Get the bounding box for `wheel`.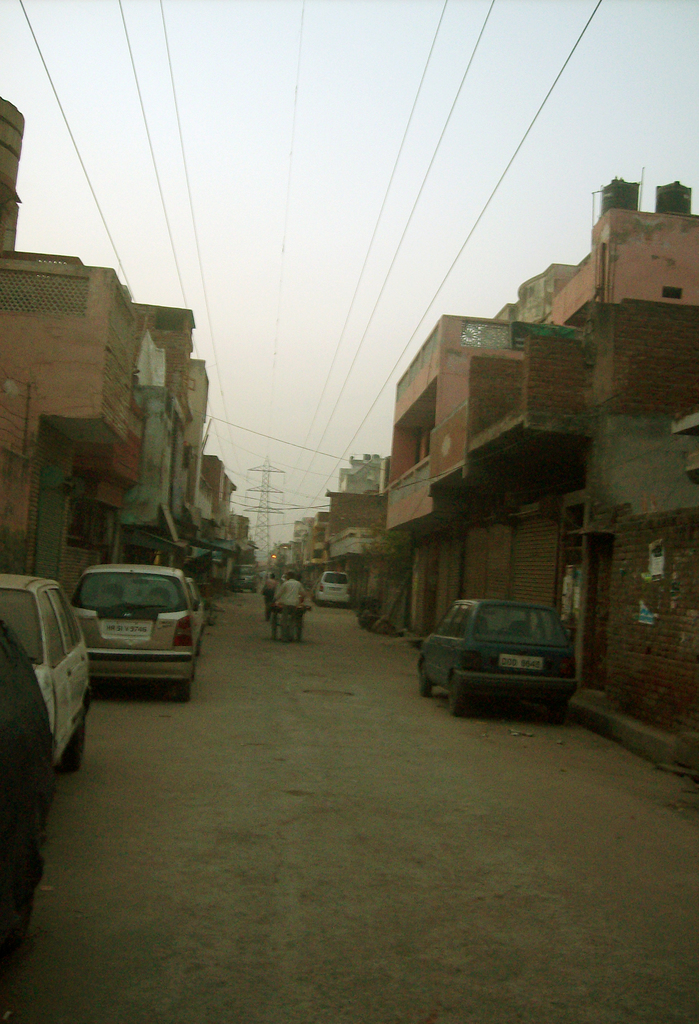
rect(176, 682, 190, 705).
